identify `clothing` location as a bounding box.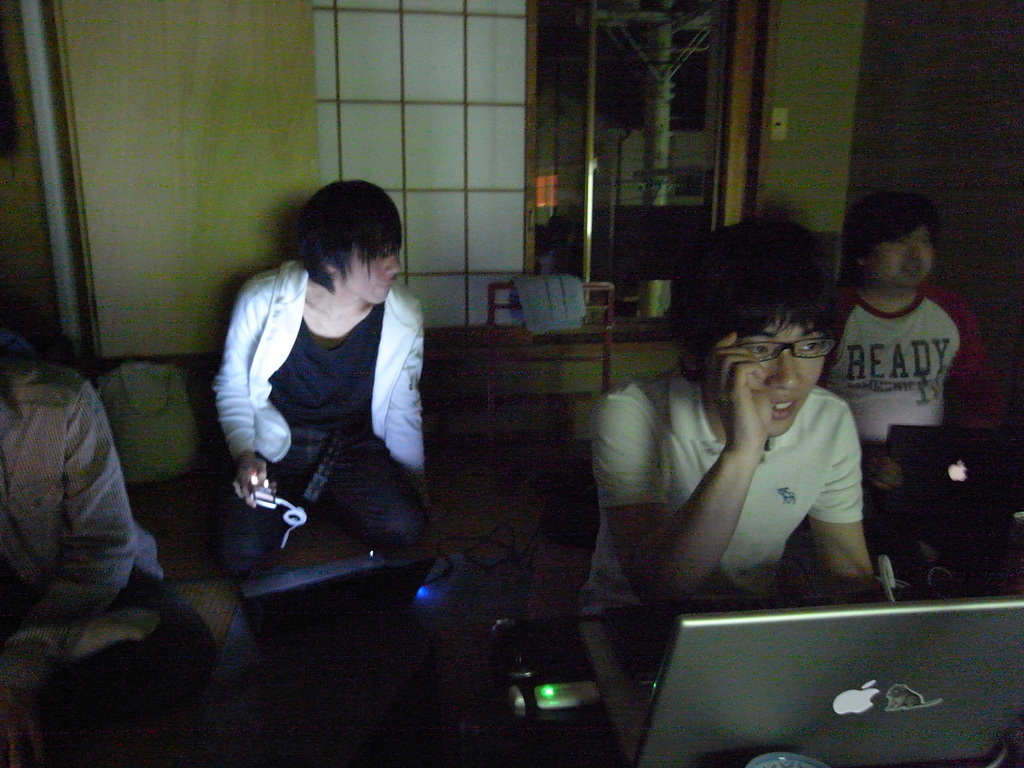
region(207, 236, 441, 568).
